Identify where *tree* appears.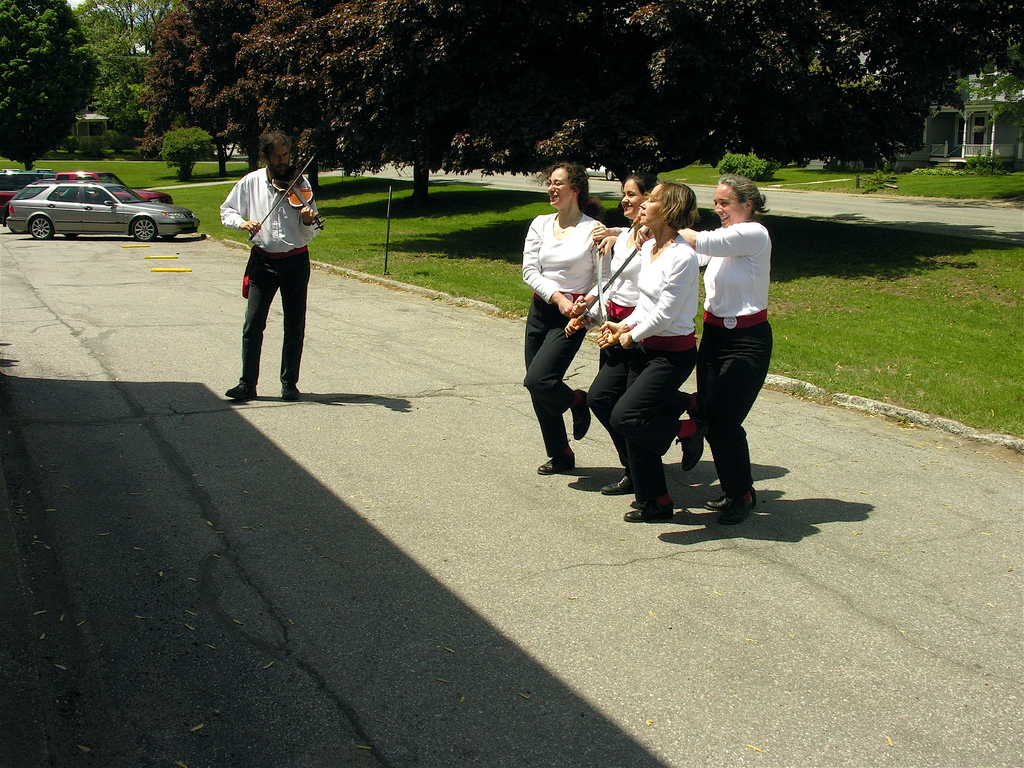
Appears at l=54, t=0, r=166, b=150.
